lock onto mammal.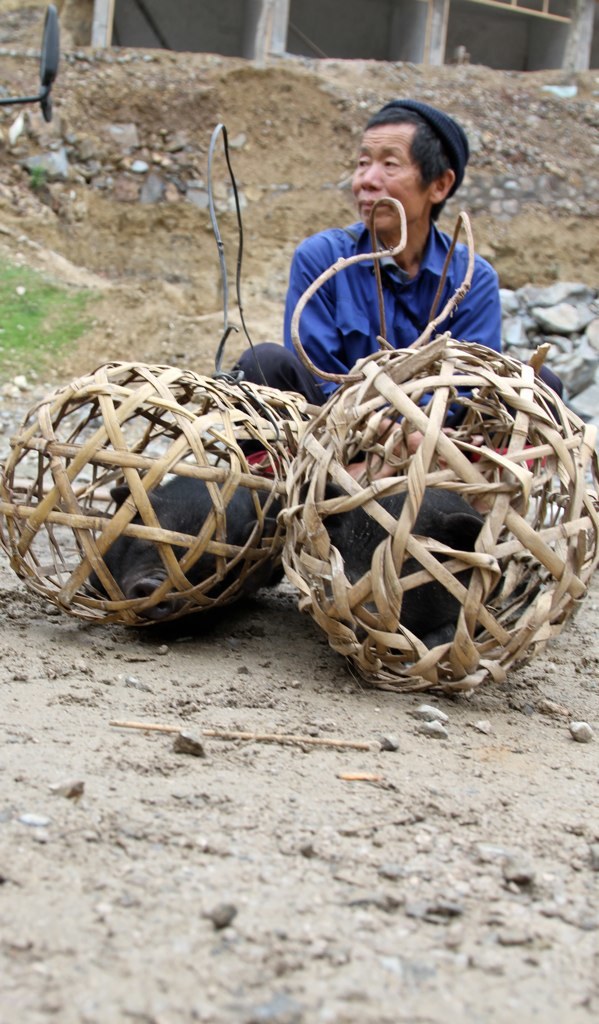
Locked: {"left": 323, "top": 485, "right": 521, "bottom": 644}.
